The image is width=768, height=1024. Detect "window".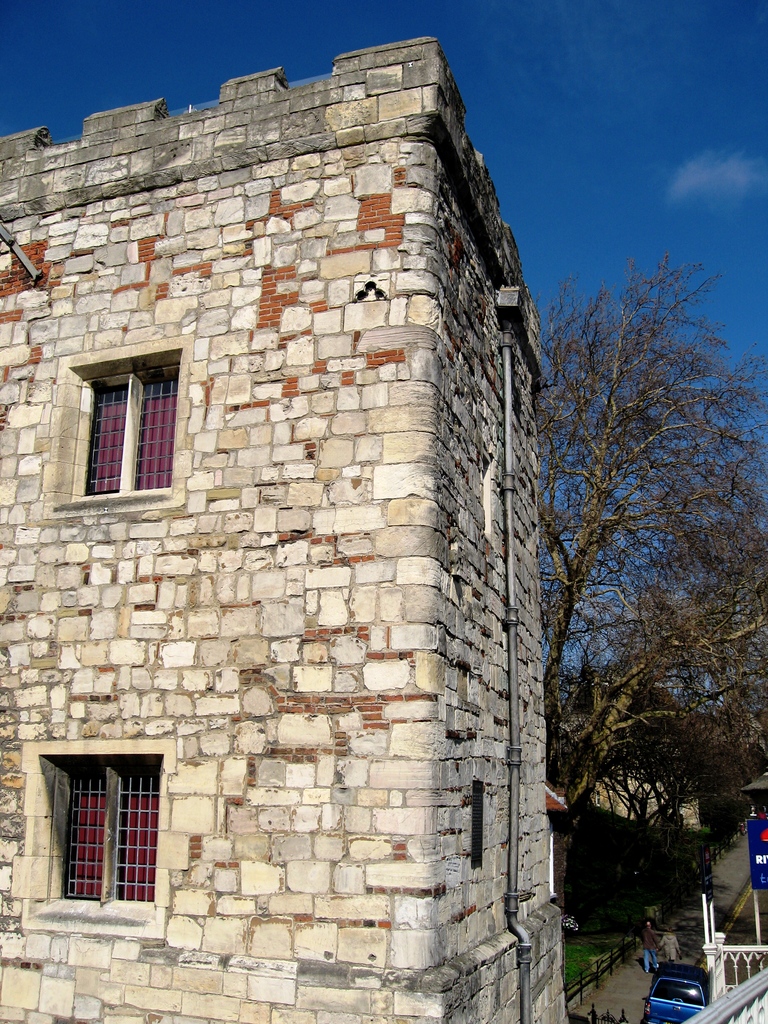
Detection: <box>9,734,175,940</box>.
